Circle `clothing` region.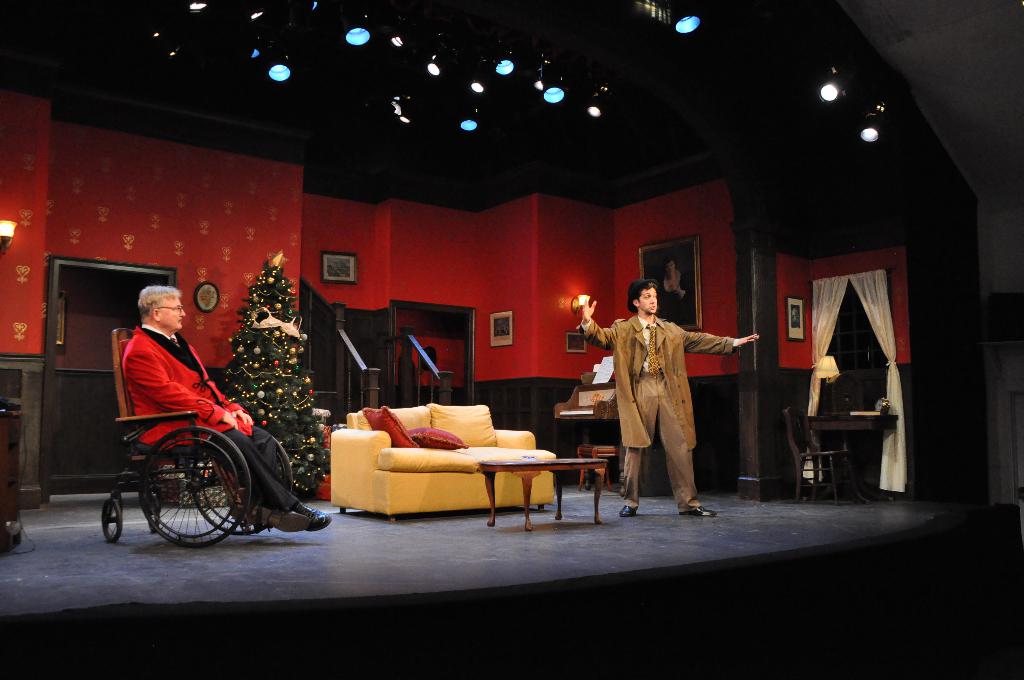
Region: l=122, t=321, r=302, b=512.
